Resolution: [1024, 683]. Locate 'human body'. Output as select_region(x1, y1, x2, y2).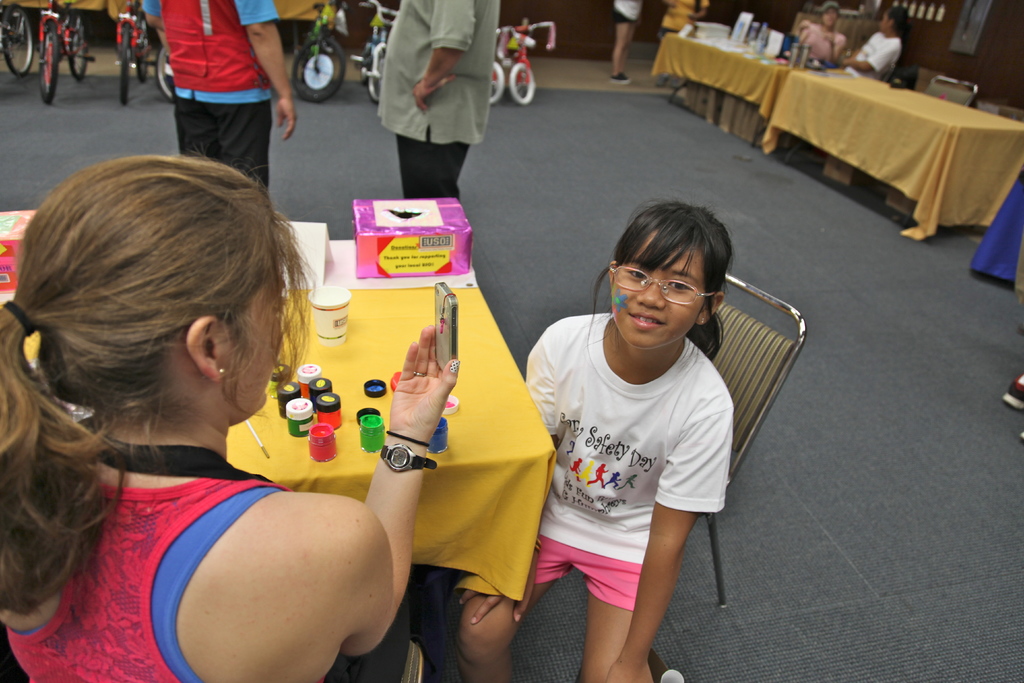
select_region(456, 193, 732, 682).
